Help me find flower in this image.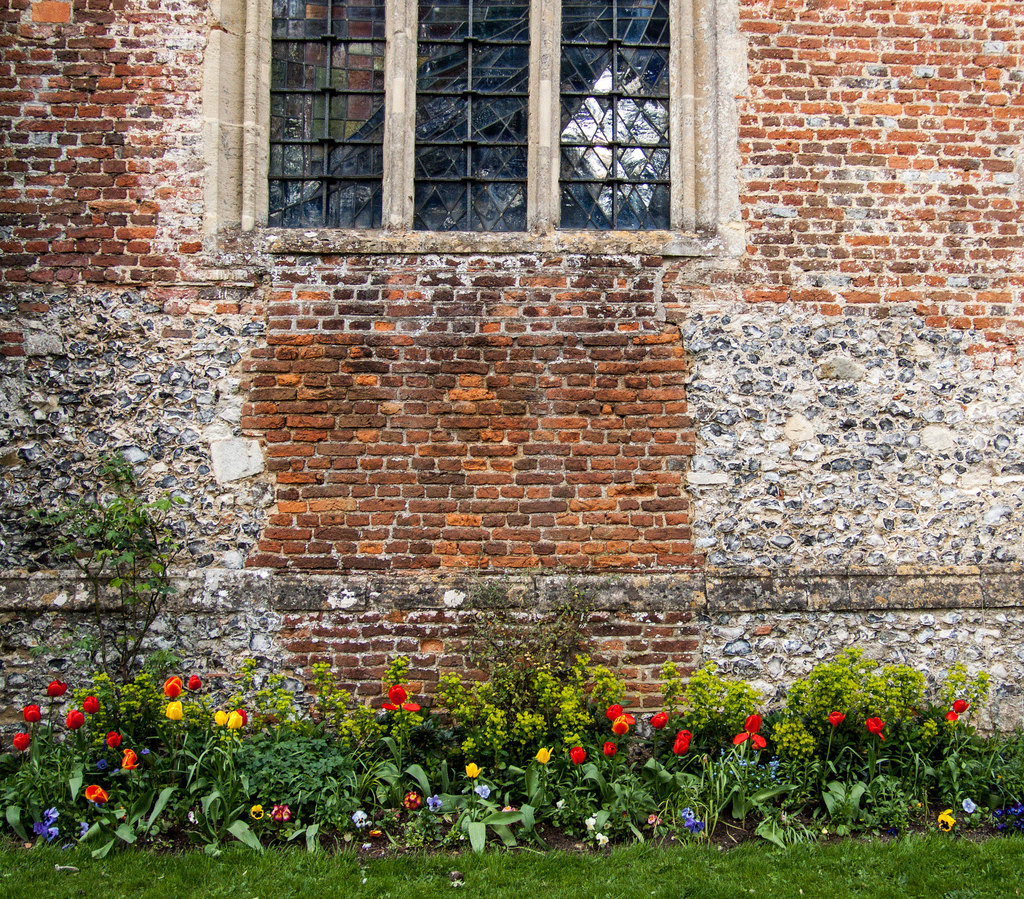
Found it: (500, 804, 516, 813).
